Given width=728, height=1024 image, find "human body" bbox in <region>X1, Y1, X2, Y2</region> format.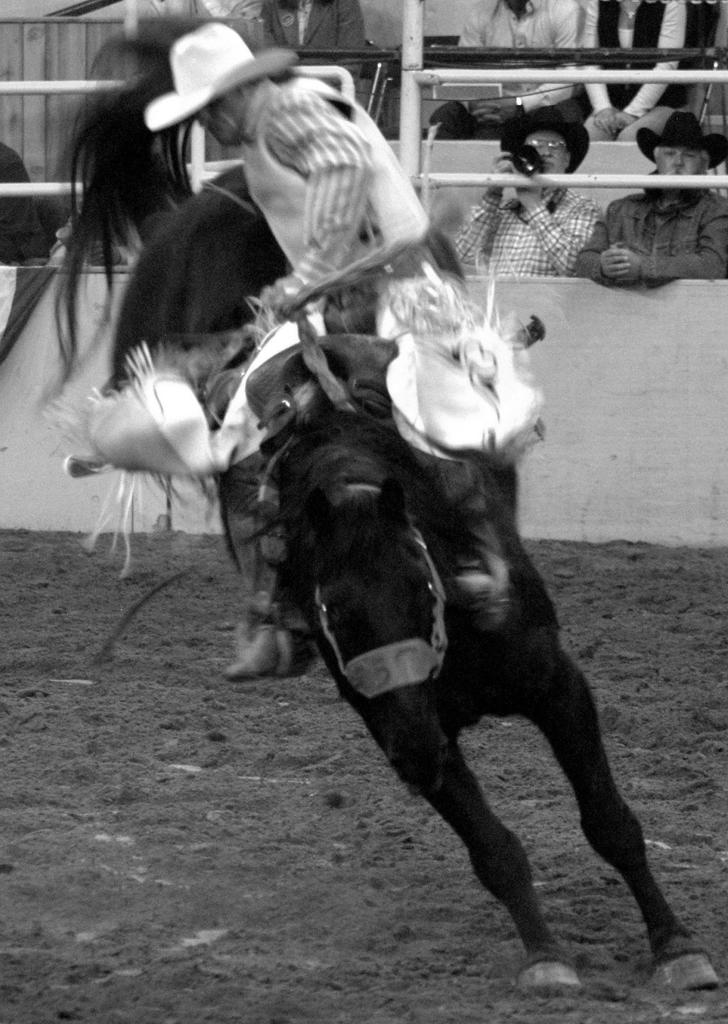
<region>573, 190, 727, 281</region>.
